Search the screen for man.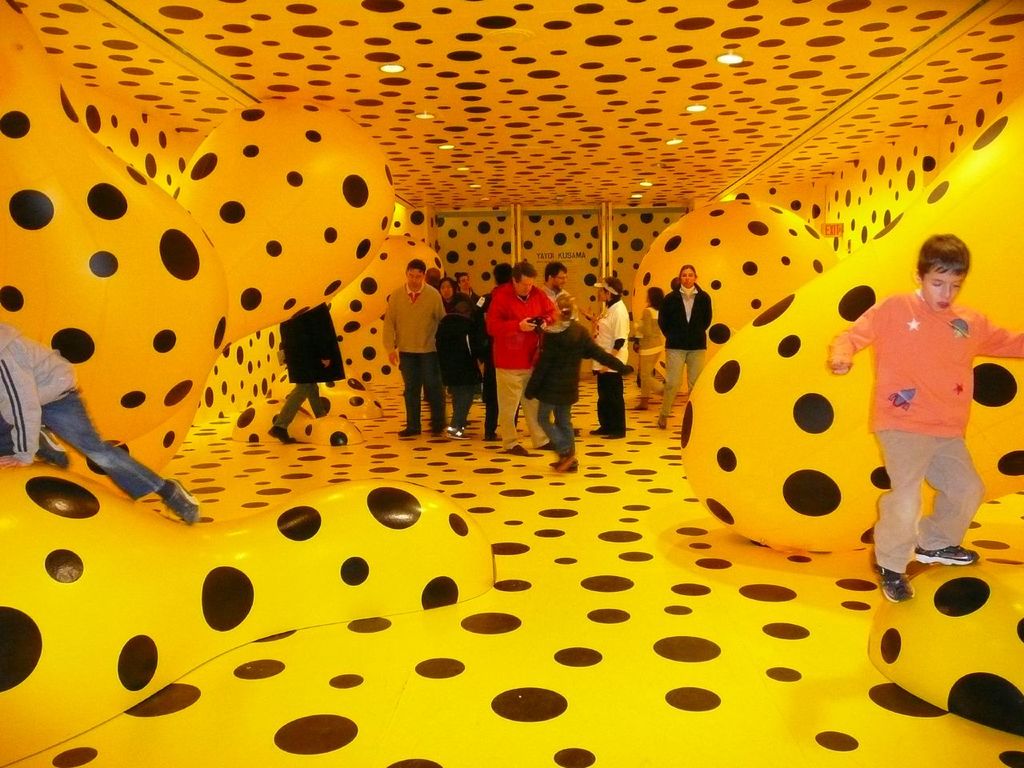
Found at <region>0, 318, 198, 536</region>.
